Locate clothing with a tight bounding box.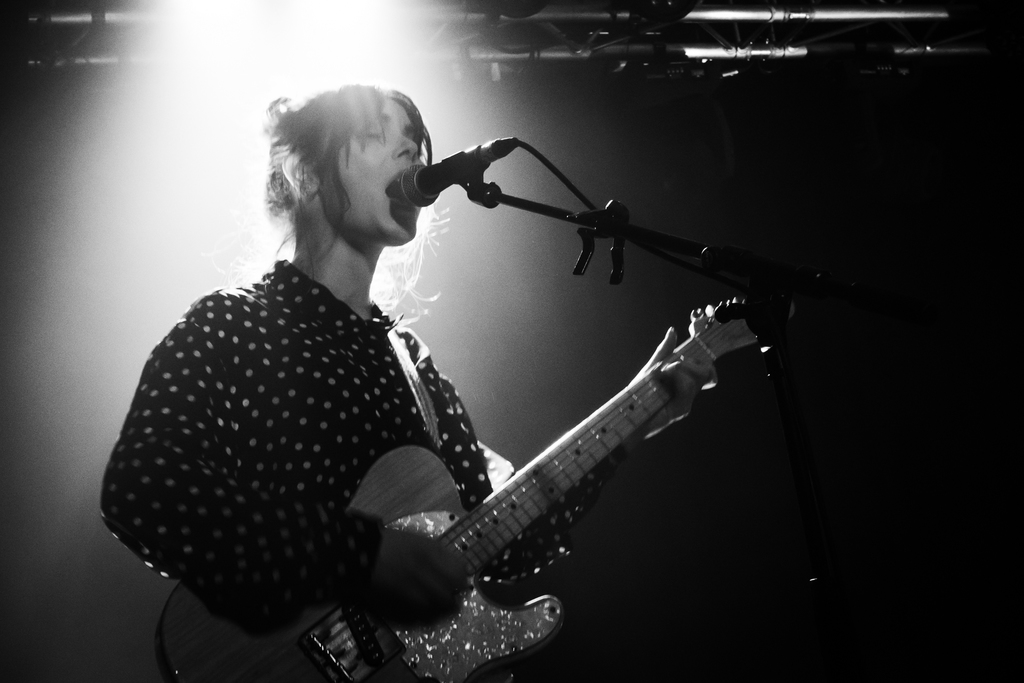
x1=100 y1=258 x2=586 y2=682.
